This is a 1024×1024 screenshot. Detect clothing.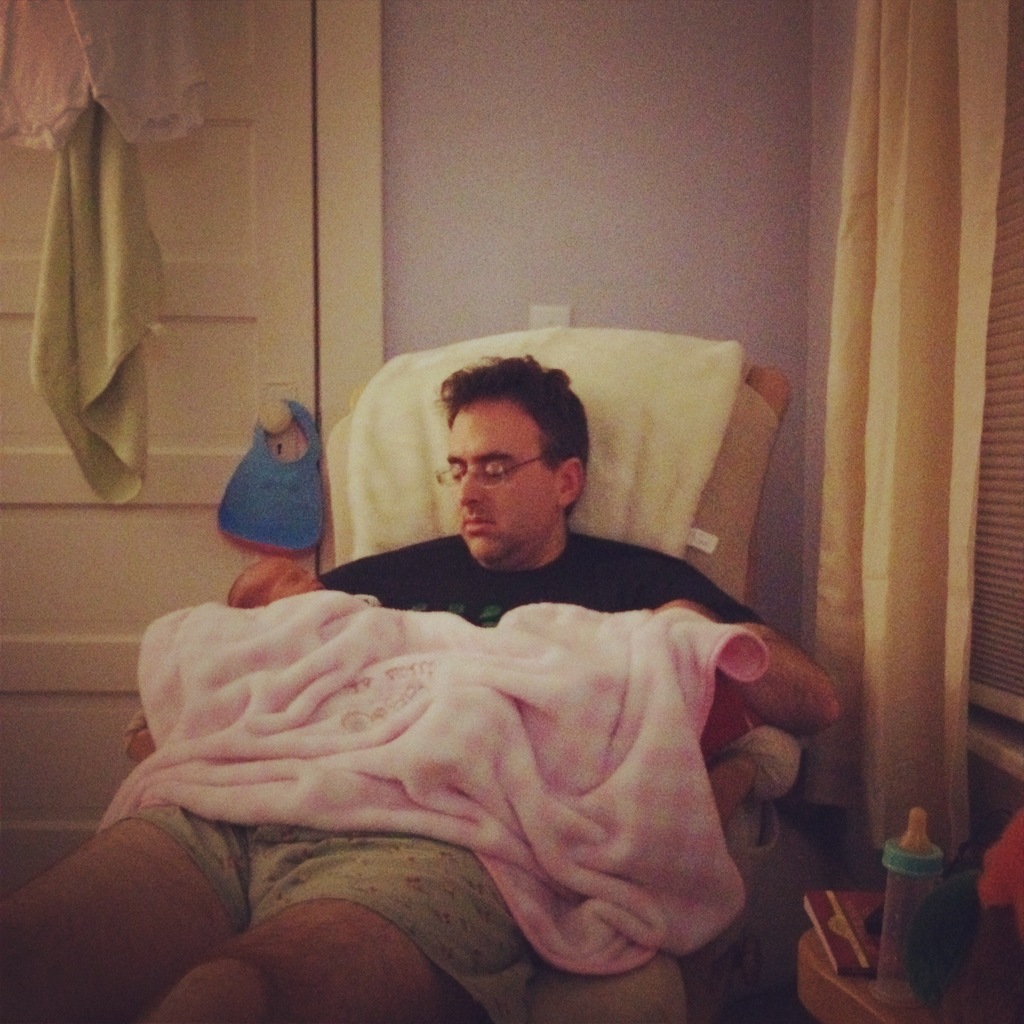
(x1=117, y1=492, x2=844, y2=995).
